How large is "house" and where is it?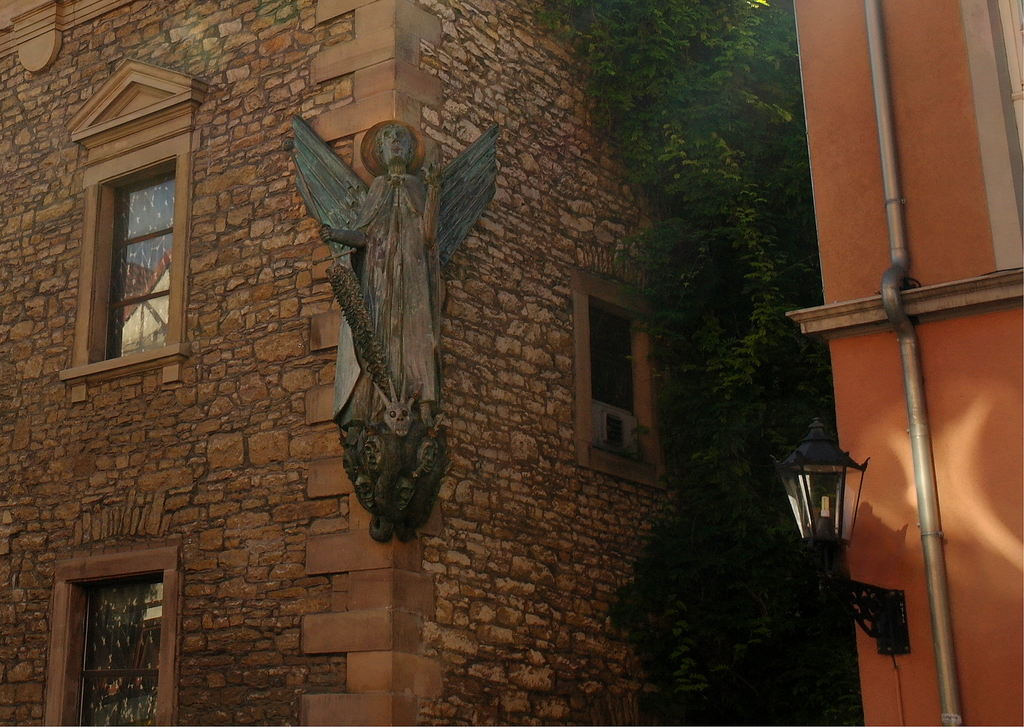
Bounding box: x1=785 y1=0 x2=1023 y2=726.
